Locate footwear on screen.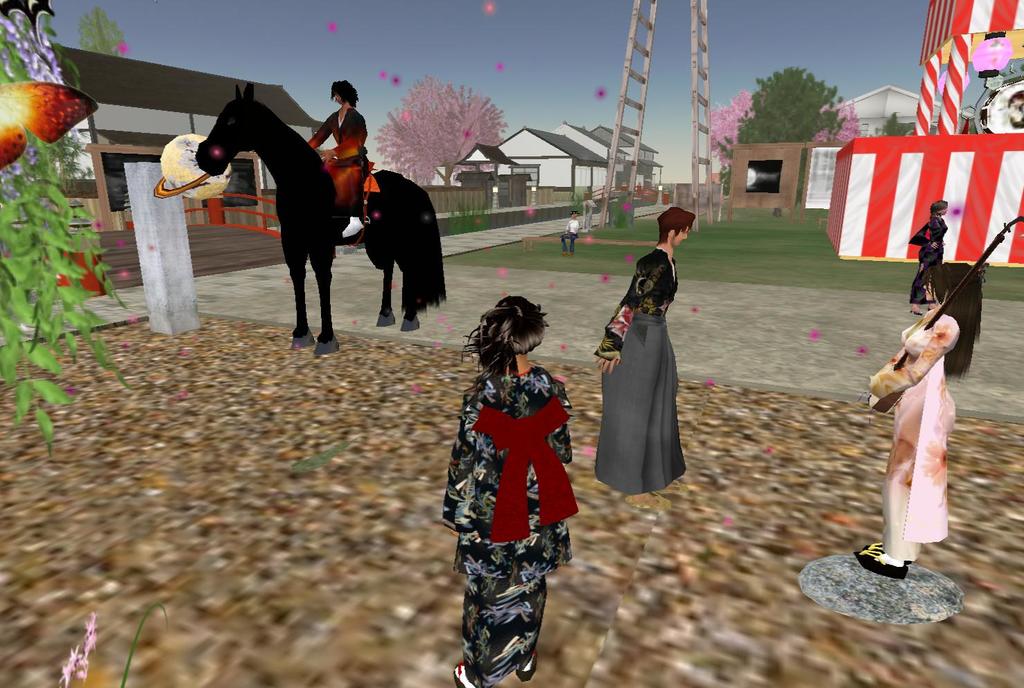
On screen at <bbox>343, 212, 368, 237</bbox>.
